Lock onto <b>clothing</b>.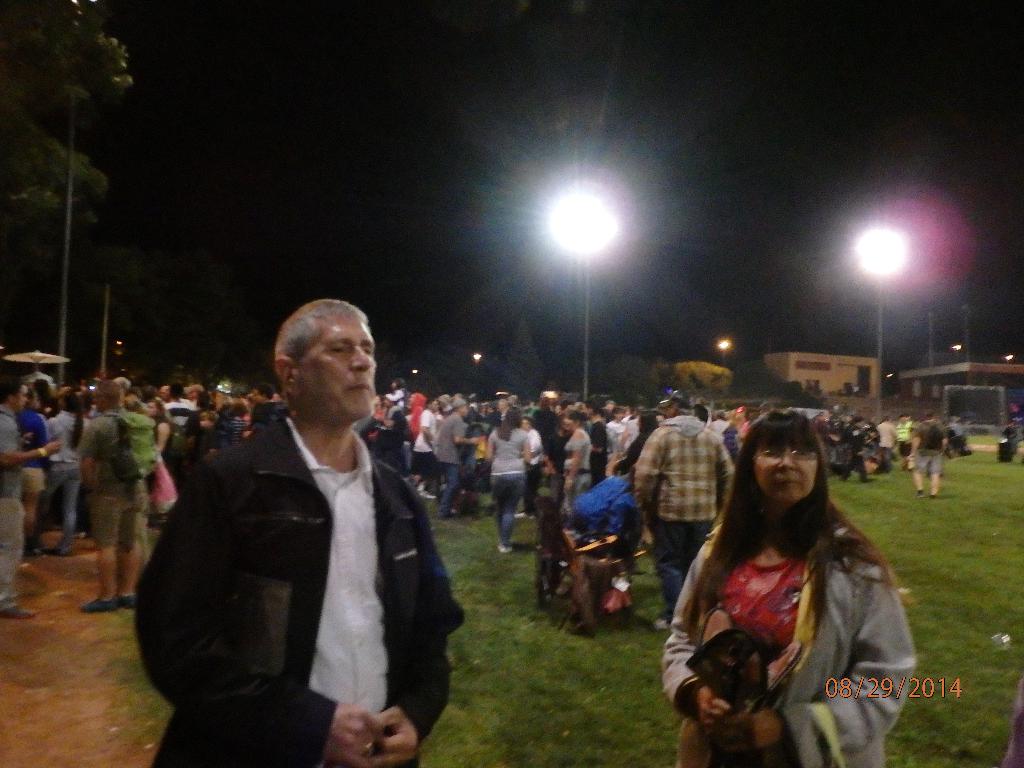
Locked: rect(483, 420, 531, 545).
